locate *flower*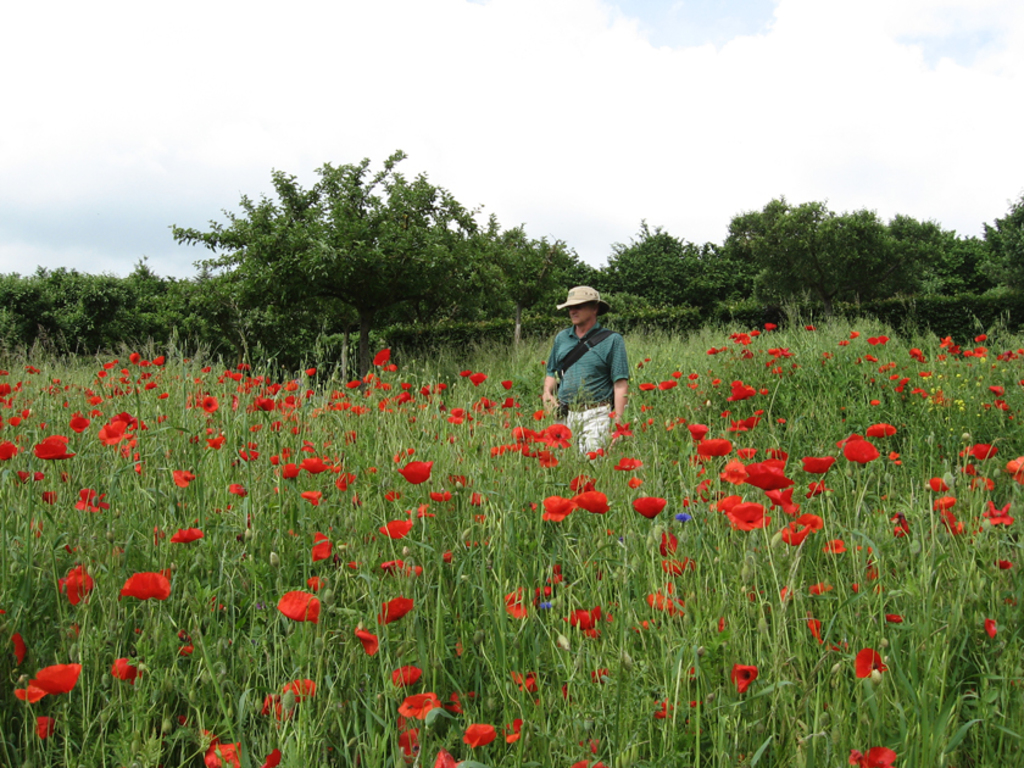
detection(123, 567, 174, 597)
